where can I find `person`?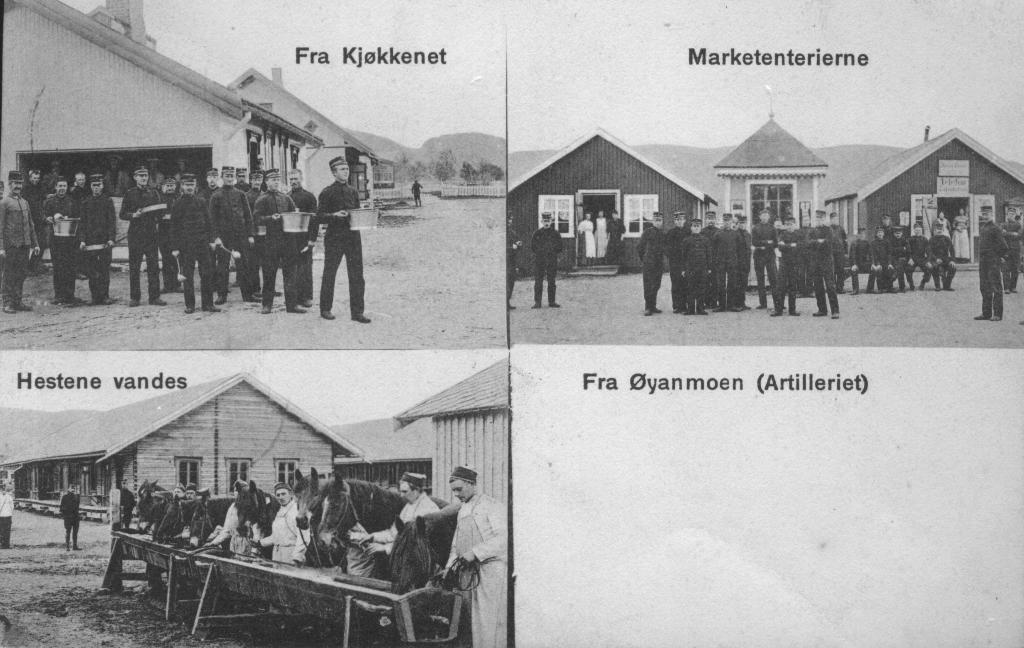
You can find it at <box>283,170,317,300</box>.
